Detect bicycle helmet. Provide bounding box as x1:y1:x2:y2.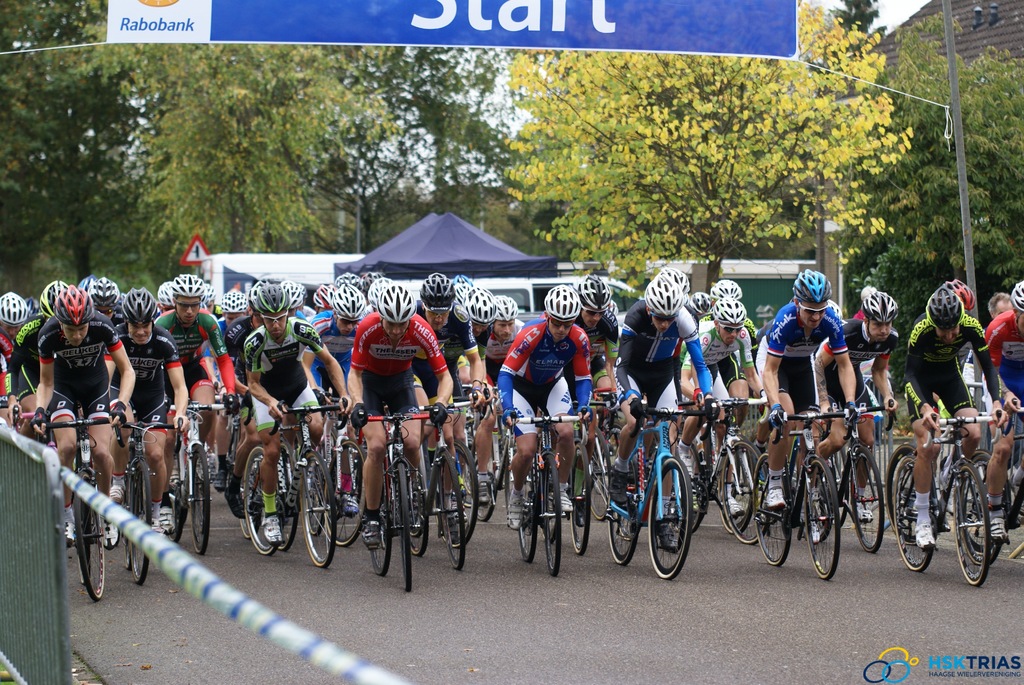
871:290:905:322.
